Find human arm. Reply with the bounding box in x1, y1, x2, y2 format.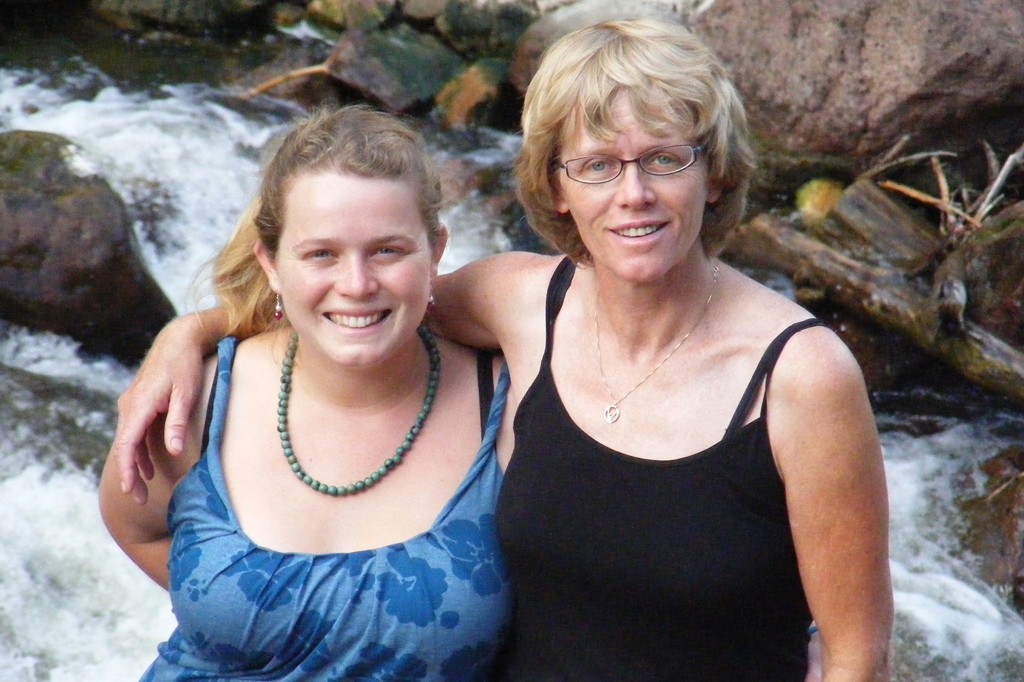
91, 338, 225, 594.
